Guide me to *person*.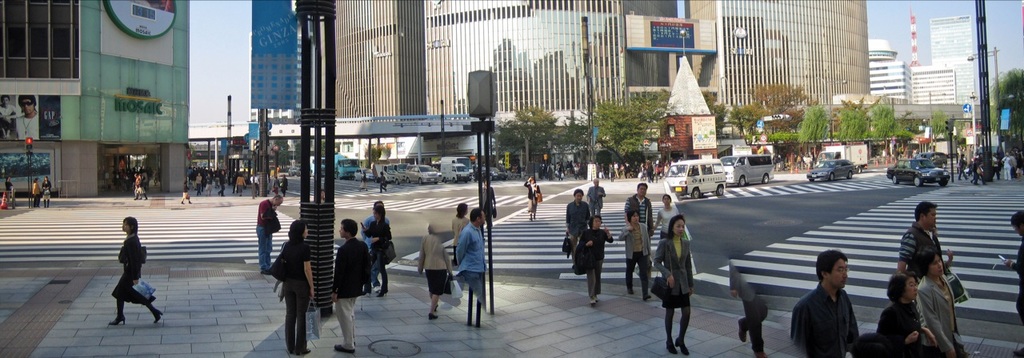
Guidance: box=[571, 211, 614, 302].
